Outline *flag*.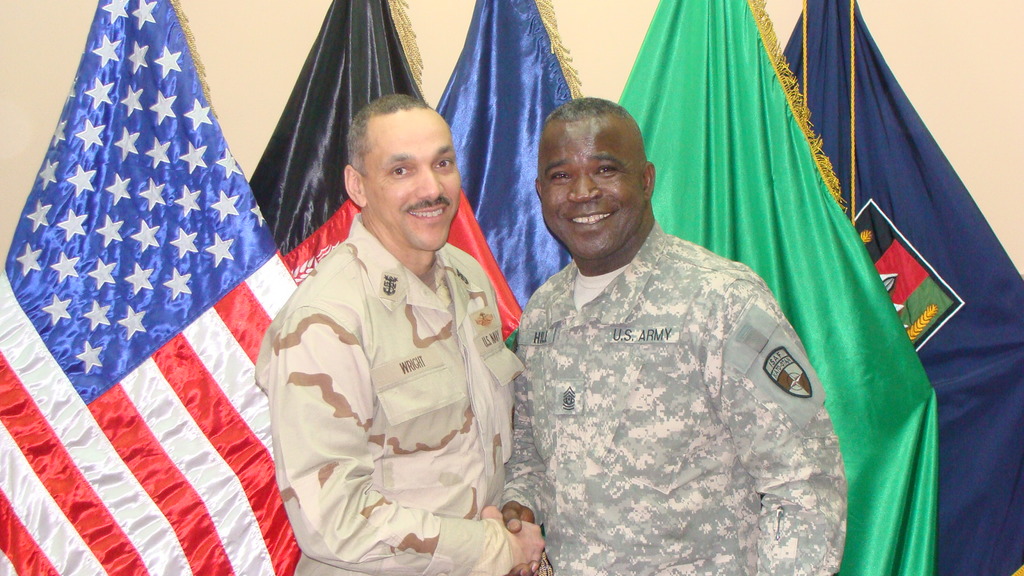
Outline: <region>429, 0, 588, 308</region>.
